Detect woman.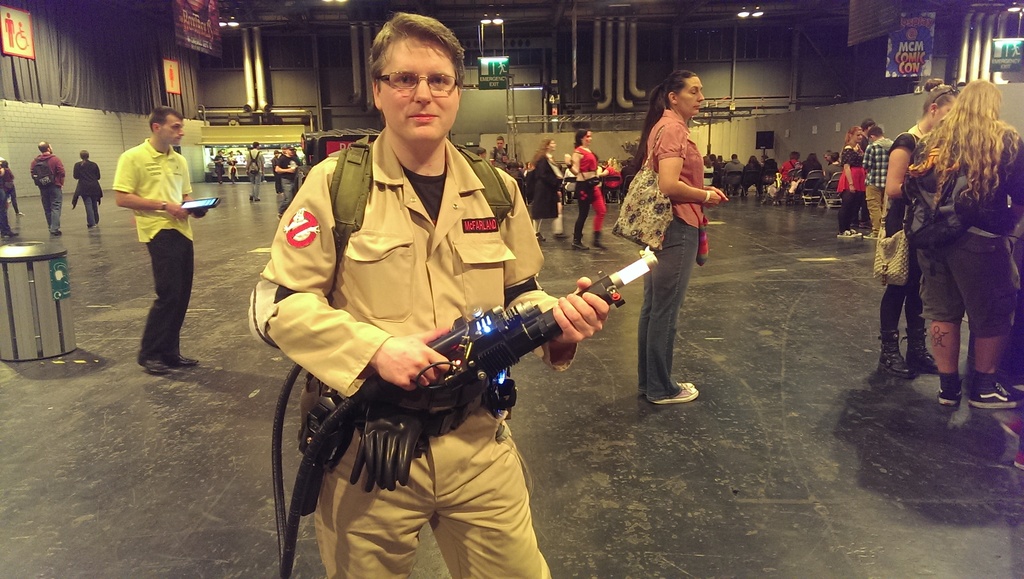
Detected at detection(636, 70, 728, 404).
